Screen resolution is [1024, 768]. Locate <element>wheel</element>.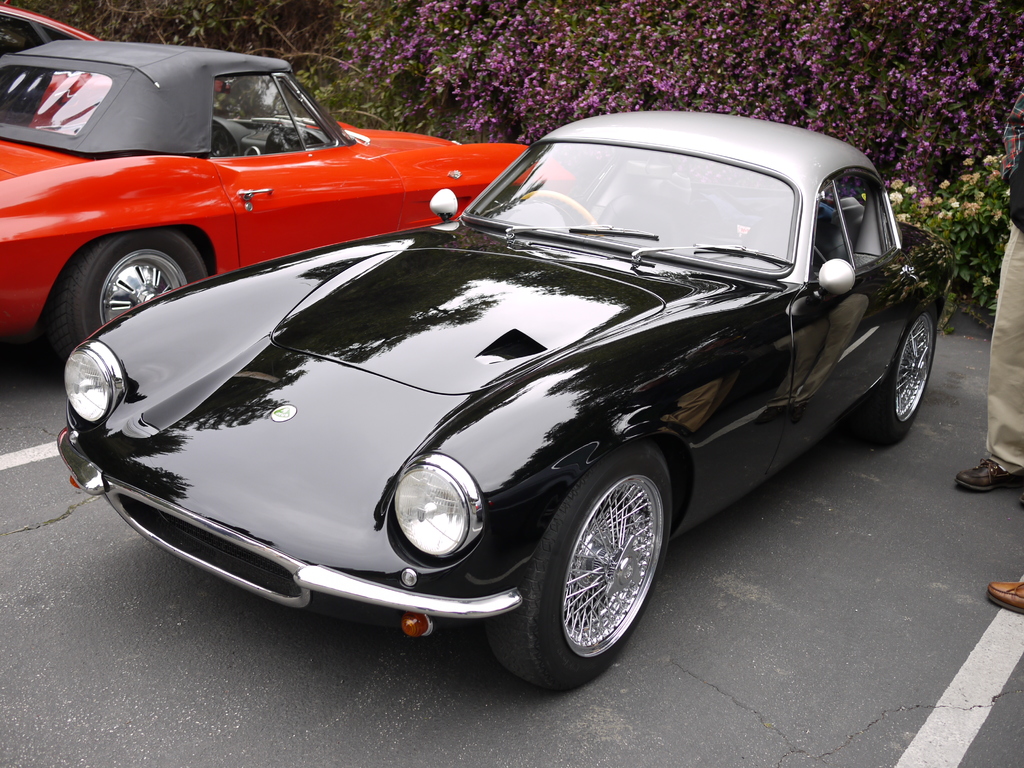
bbox=[520, 189, 599, 233].
